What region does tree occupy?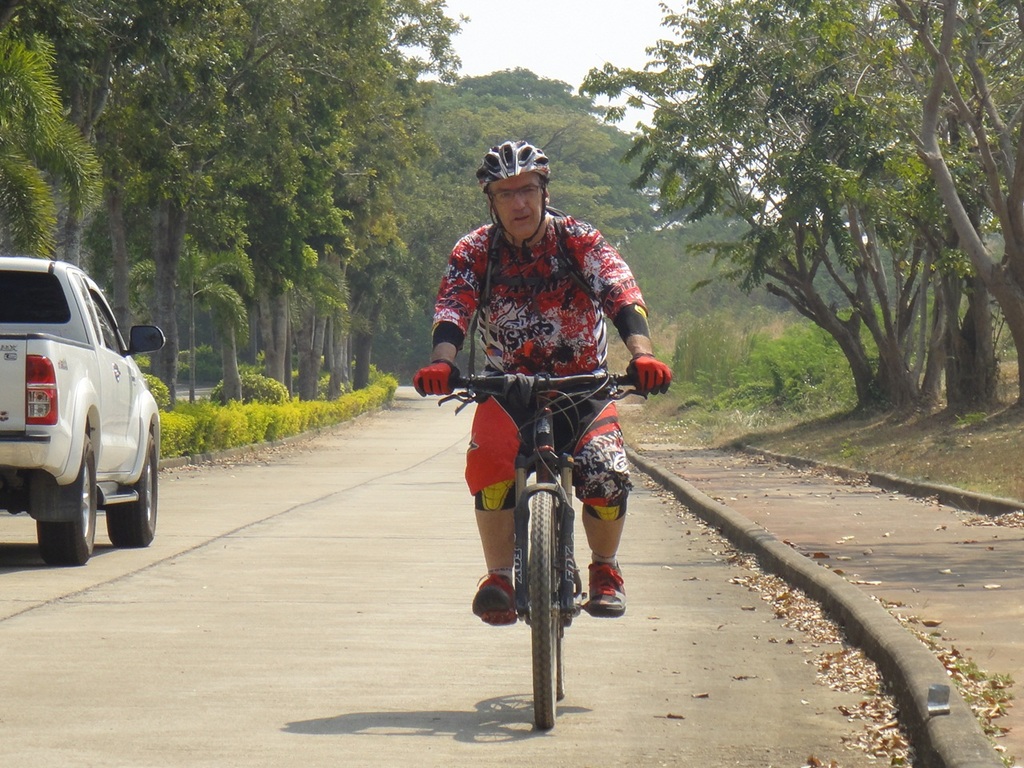
Rect(616, 125, 762, 224).
